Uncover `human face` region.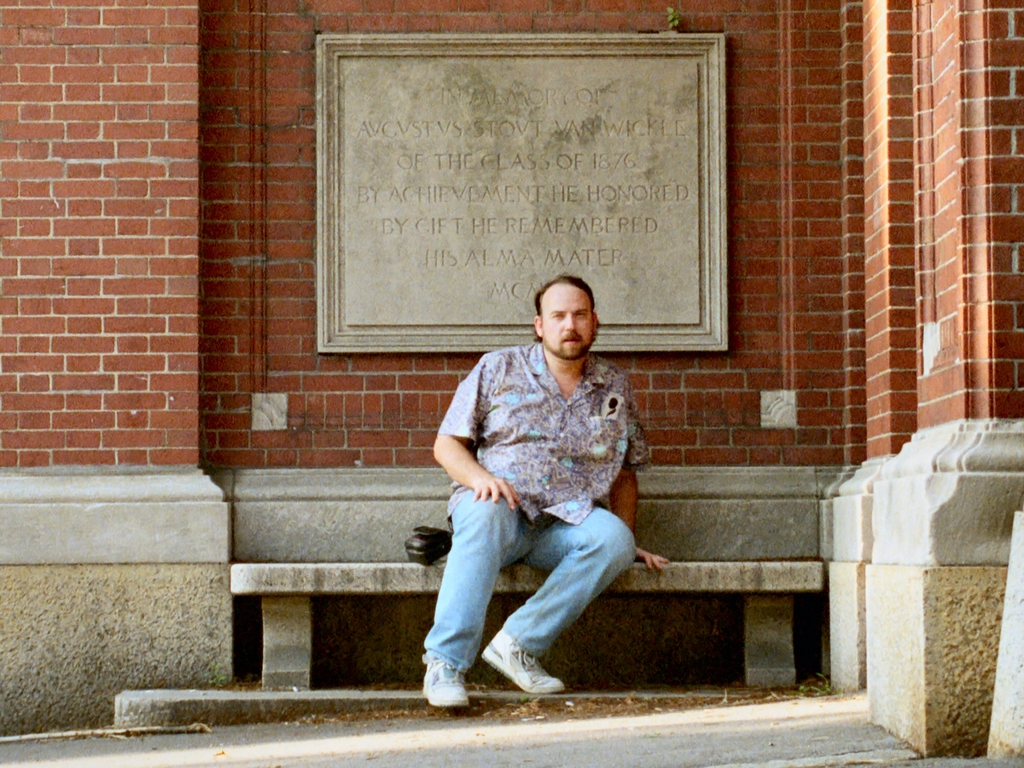
Uncovered: left=541, top=286, right=593, bottom=358.
